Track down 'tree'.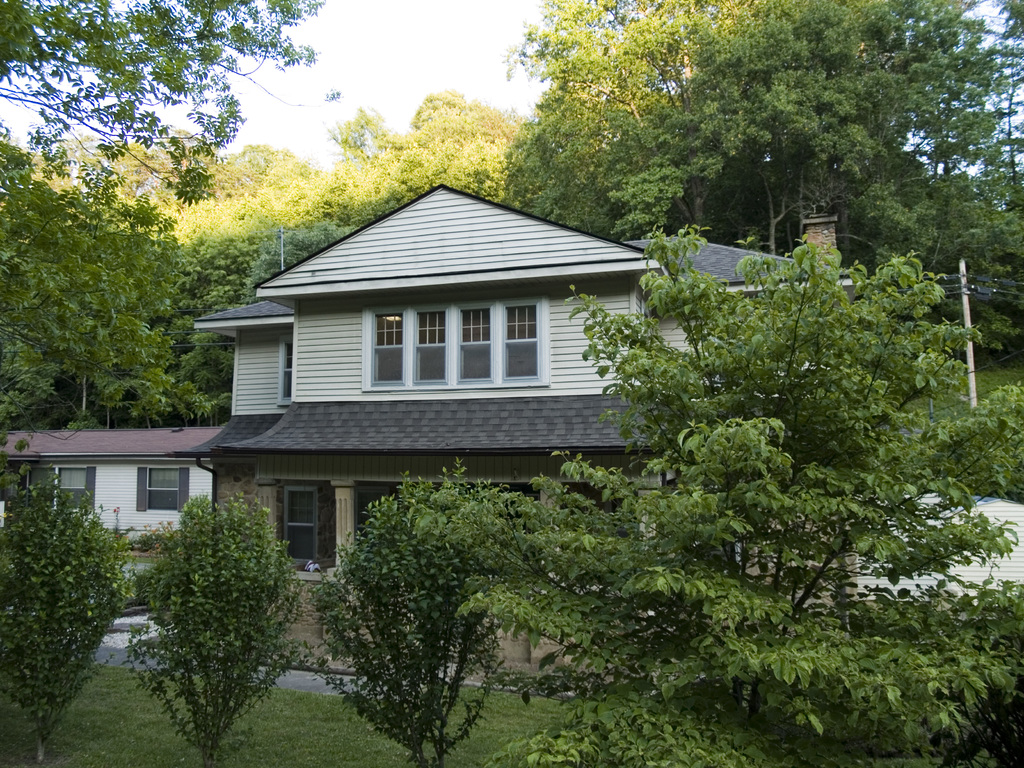
Tracked to (123,486,312,767).
